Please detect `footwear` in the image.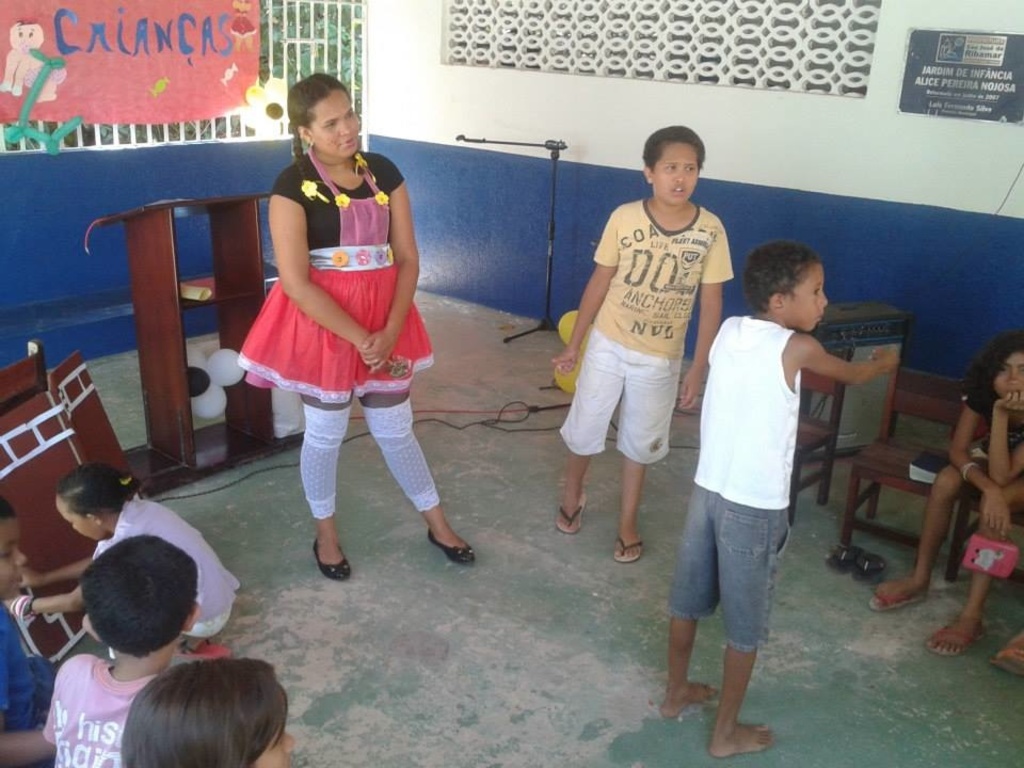
locate(609, 534, 640, 566).
